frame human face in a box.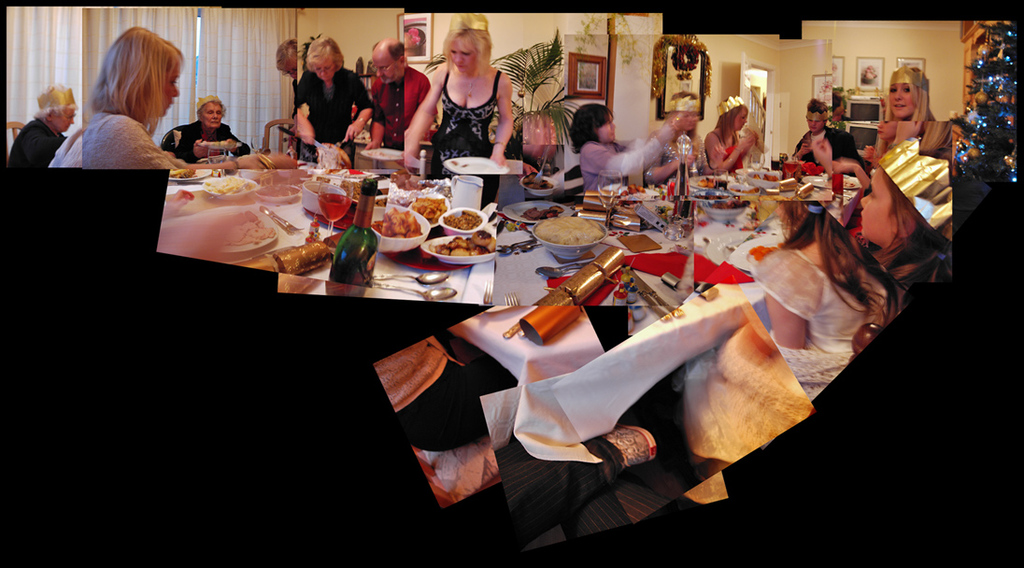
<box>369,52,400,82</box>.
